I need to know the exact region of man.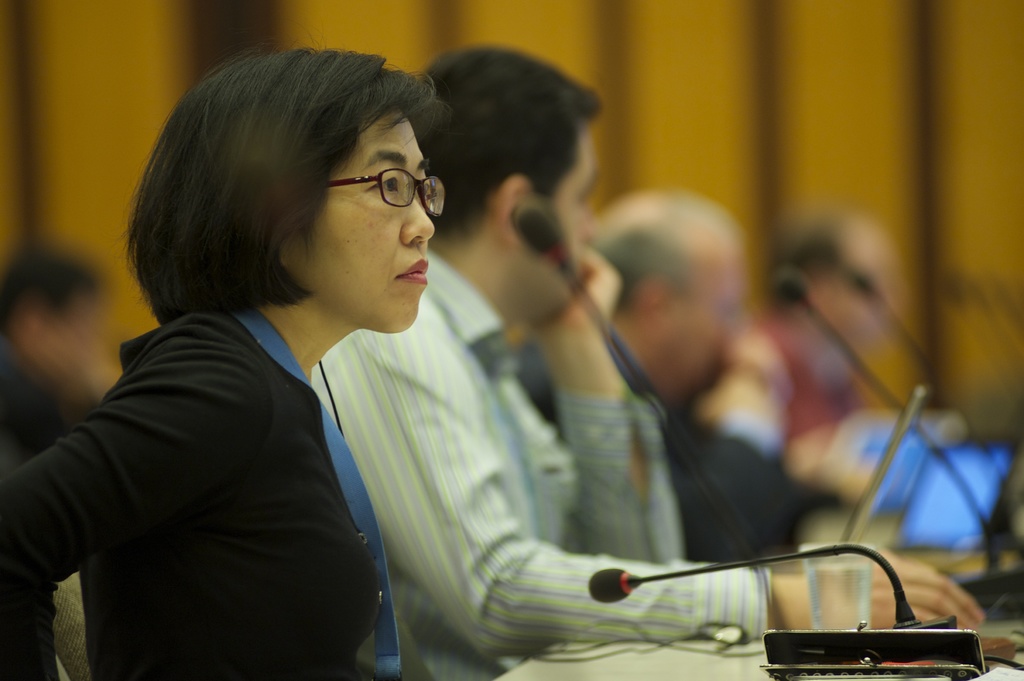
Region: [104, 101, 878, 666].
